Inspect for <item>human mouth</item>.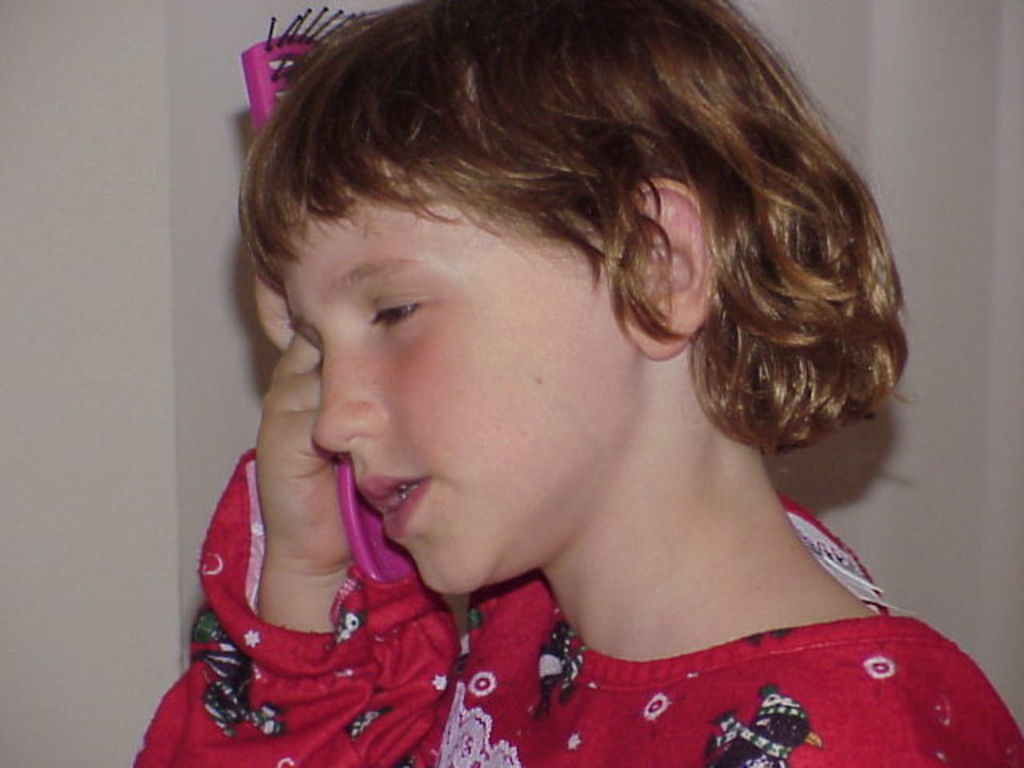
Inspection: region(357, 469, 430, 541).
